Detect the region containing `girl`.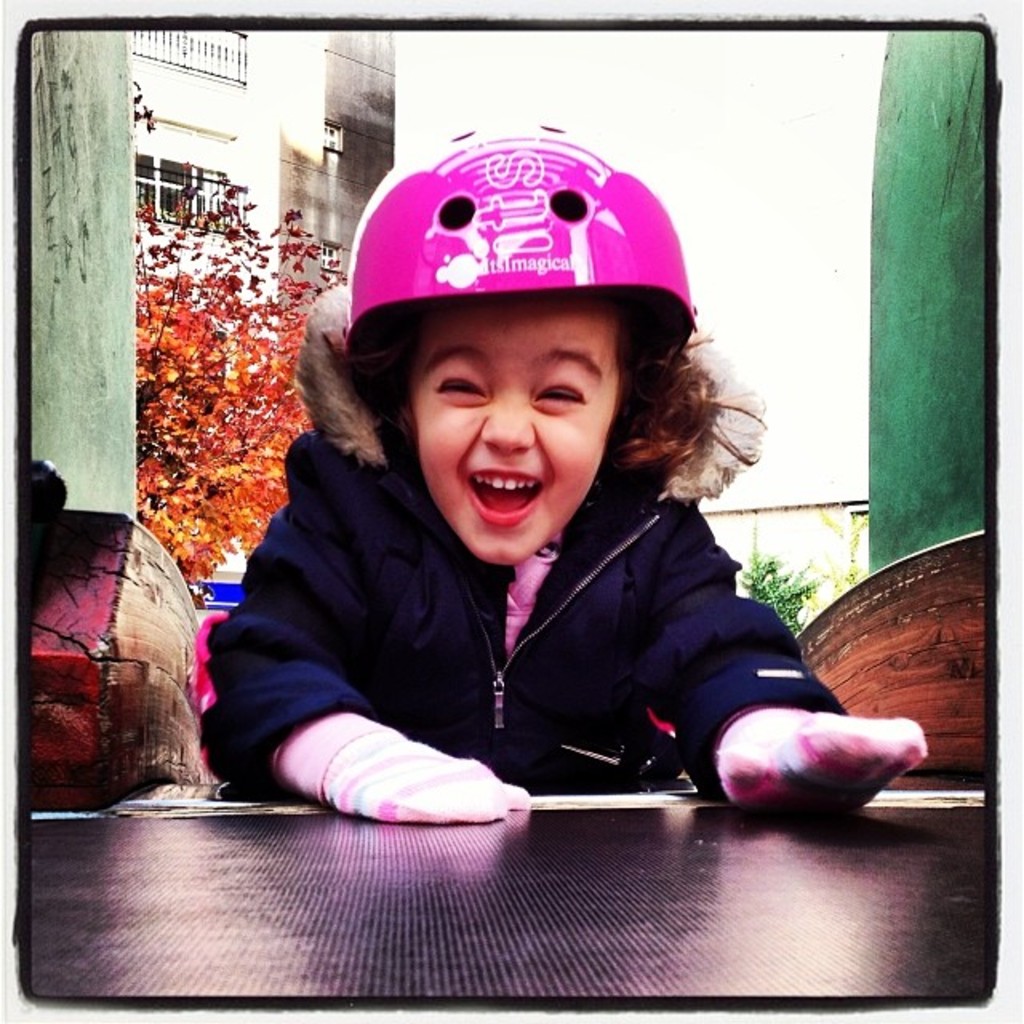
(left=197, top=117, right=926, bottom=827).
